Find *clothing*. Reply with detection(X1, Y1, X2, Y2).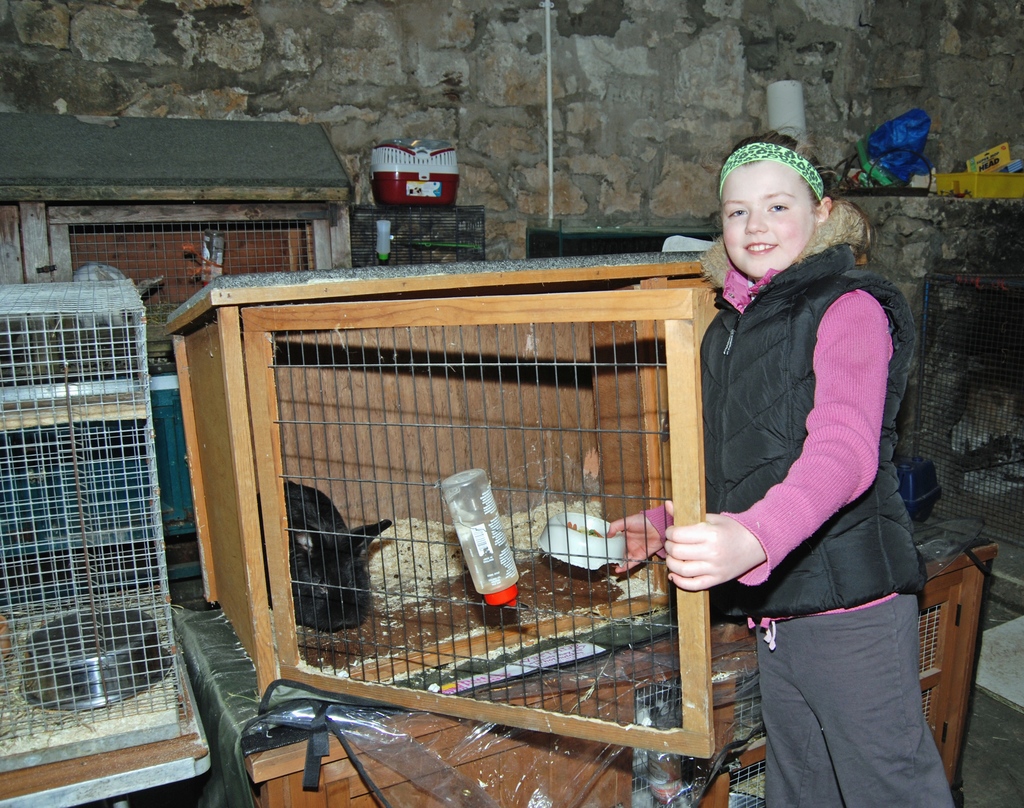
detection(696, 161, 943, 764).
